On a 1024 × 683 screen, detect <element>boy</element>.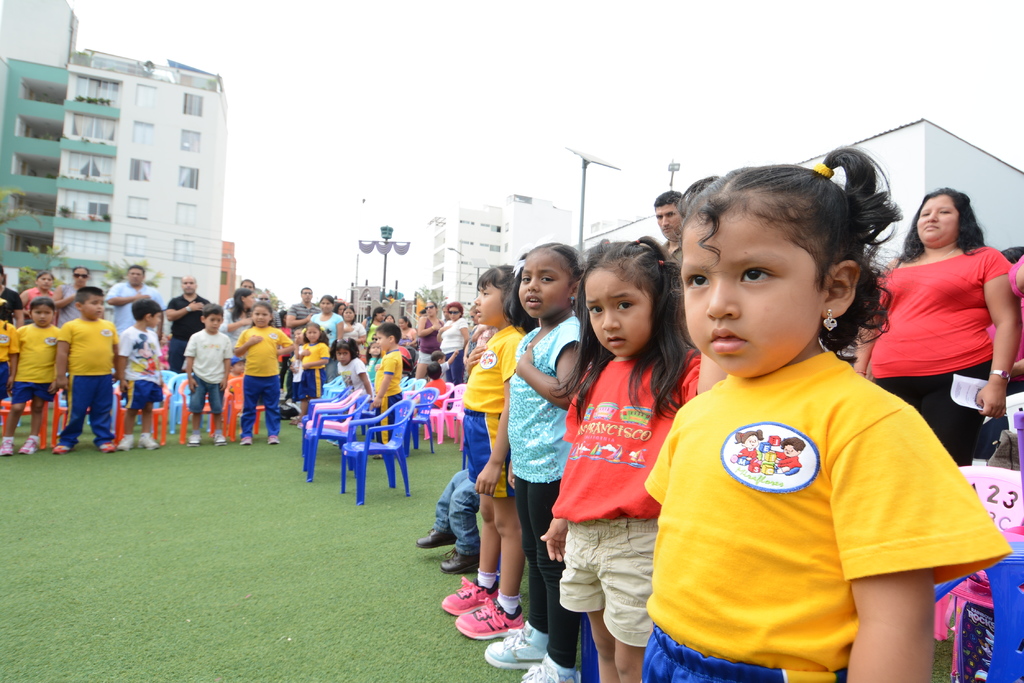
detection(118, 301, 163, 452).
